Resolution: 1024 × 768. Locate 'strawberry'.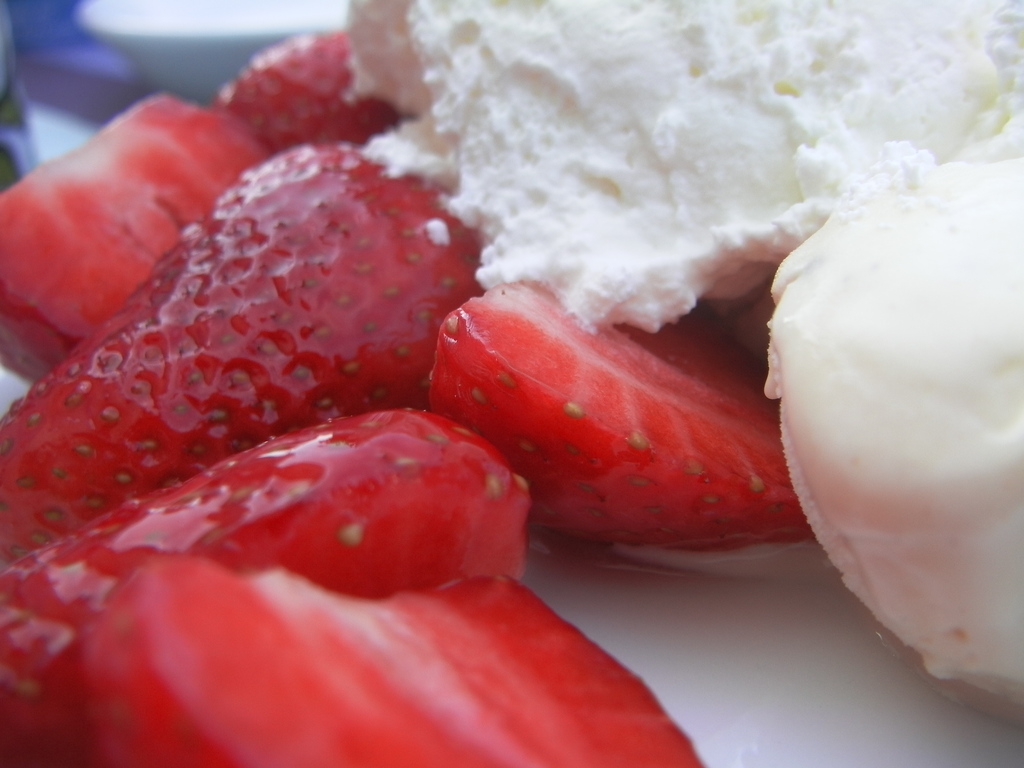
[left=428, top=269, right=812, bottom=552].
